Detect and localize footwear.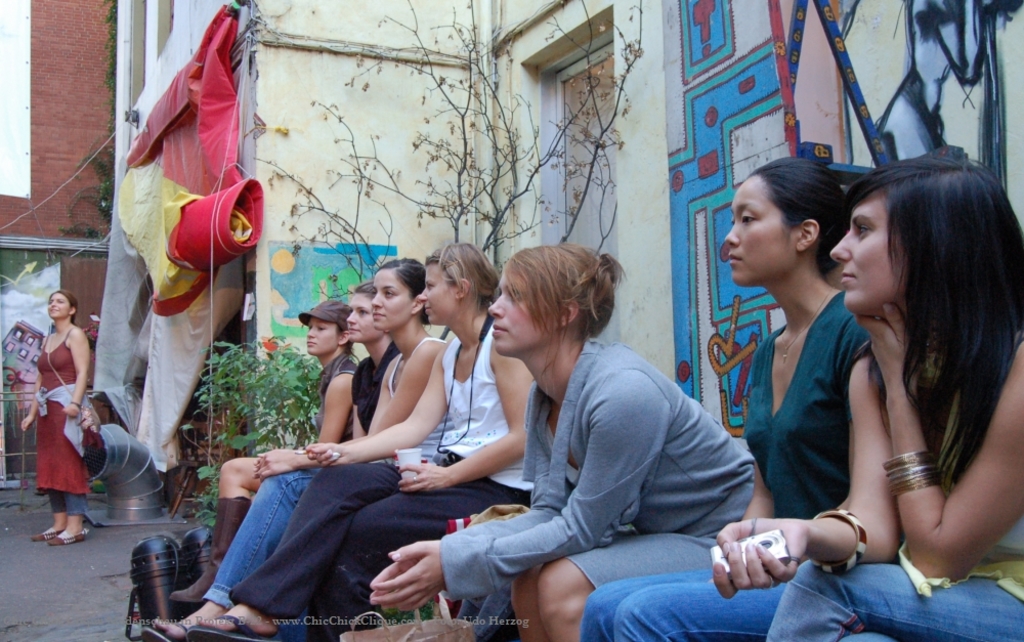
Localized at 184/618/287/641.
